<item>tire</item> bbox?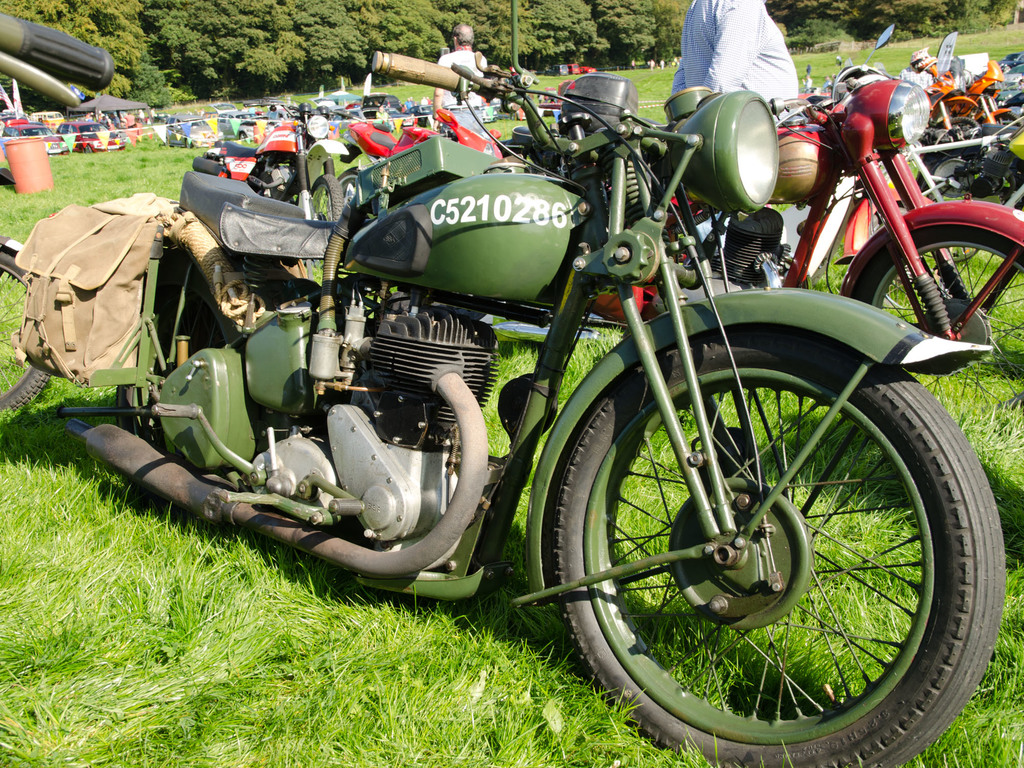
854:228:1023:384
